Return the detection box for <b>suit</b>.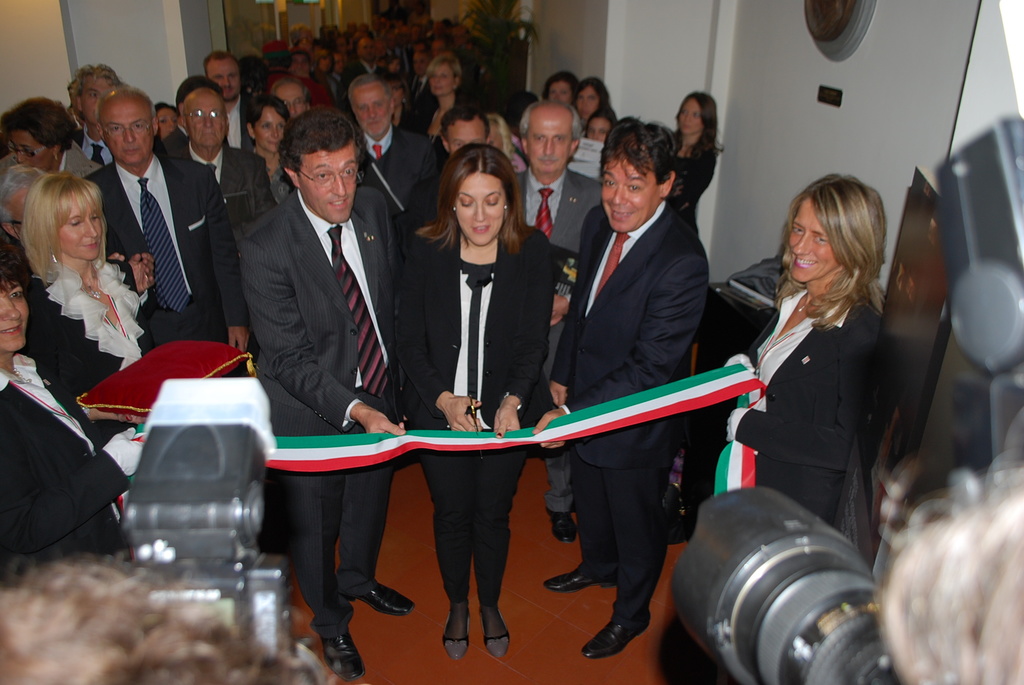
[384,226,555,591].
